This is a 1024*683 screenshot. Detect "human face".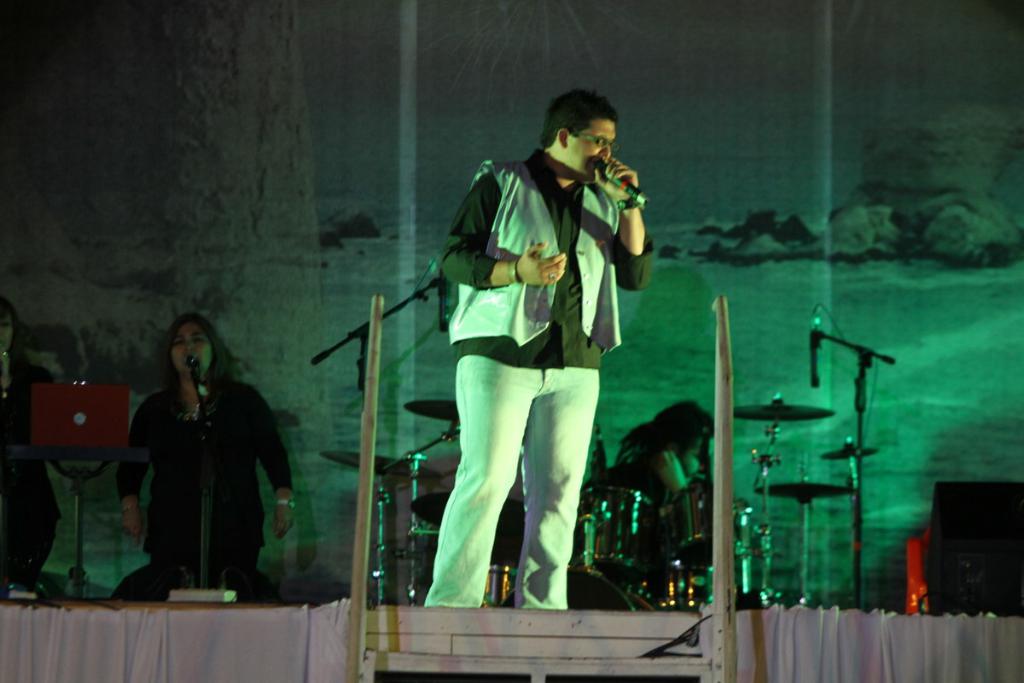
region(571, 119, 616, 187).
